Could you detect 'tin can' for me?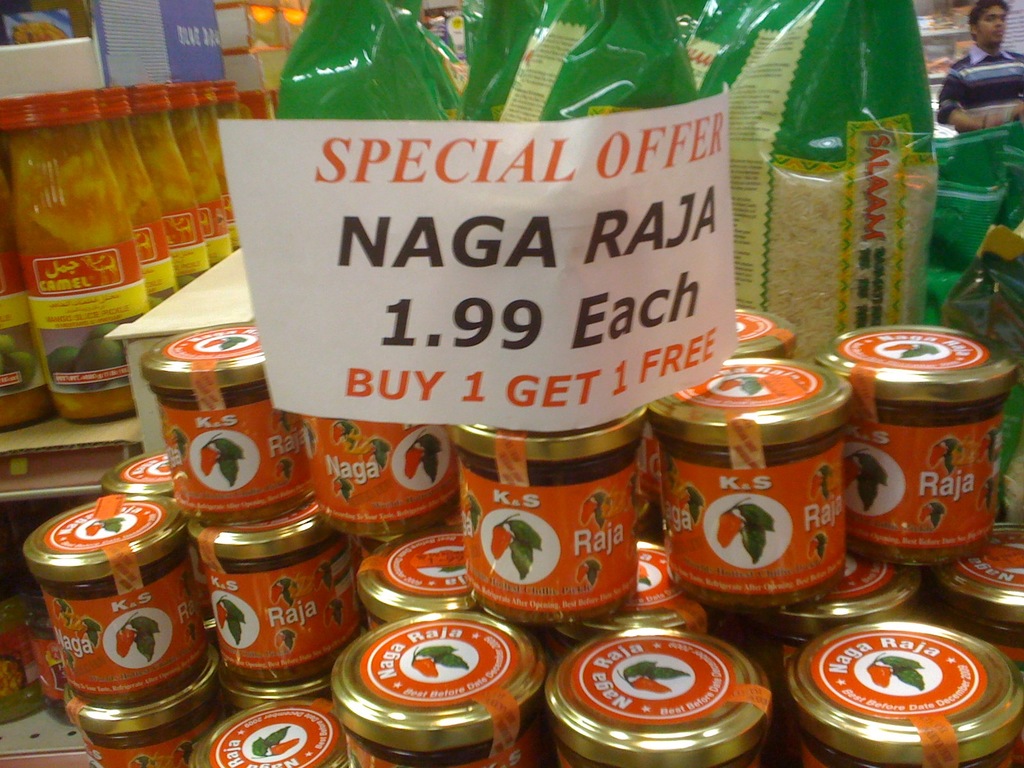
Detection result: <region>536, 619, 773, 767</region>.
